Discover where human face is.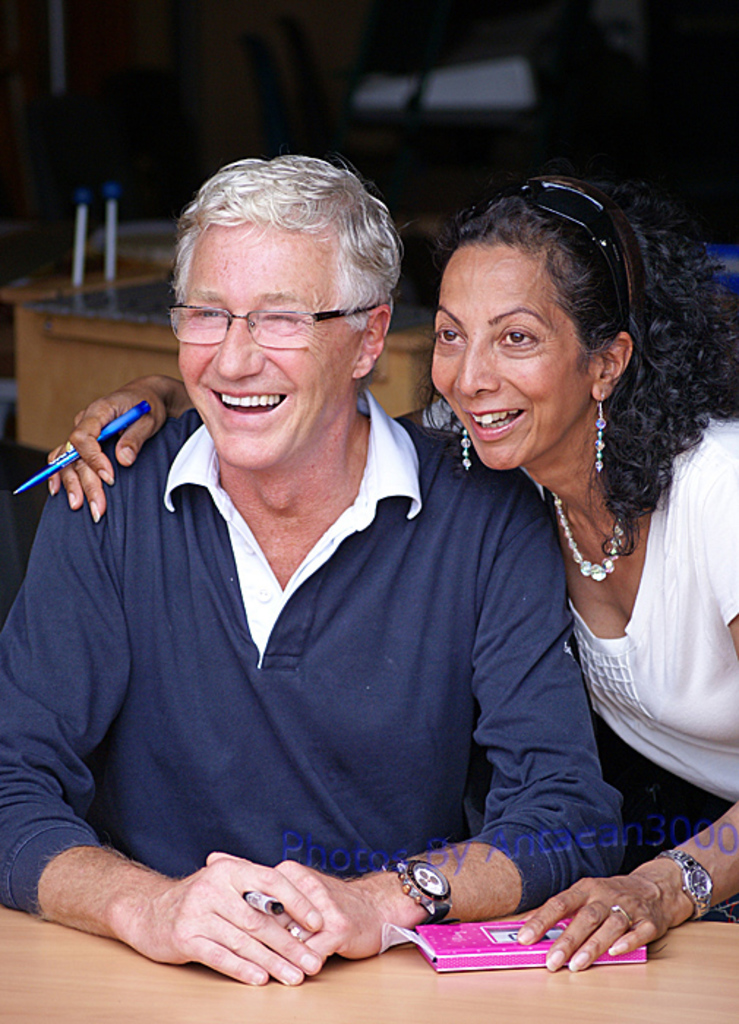
Discovered at 426:243:584:475.
